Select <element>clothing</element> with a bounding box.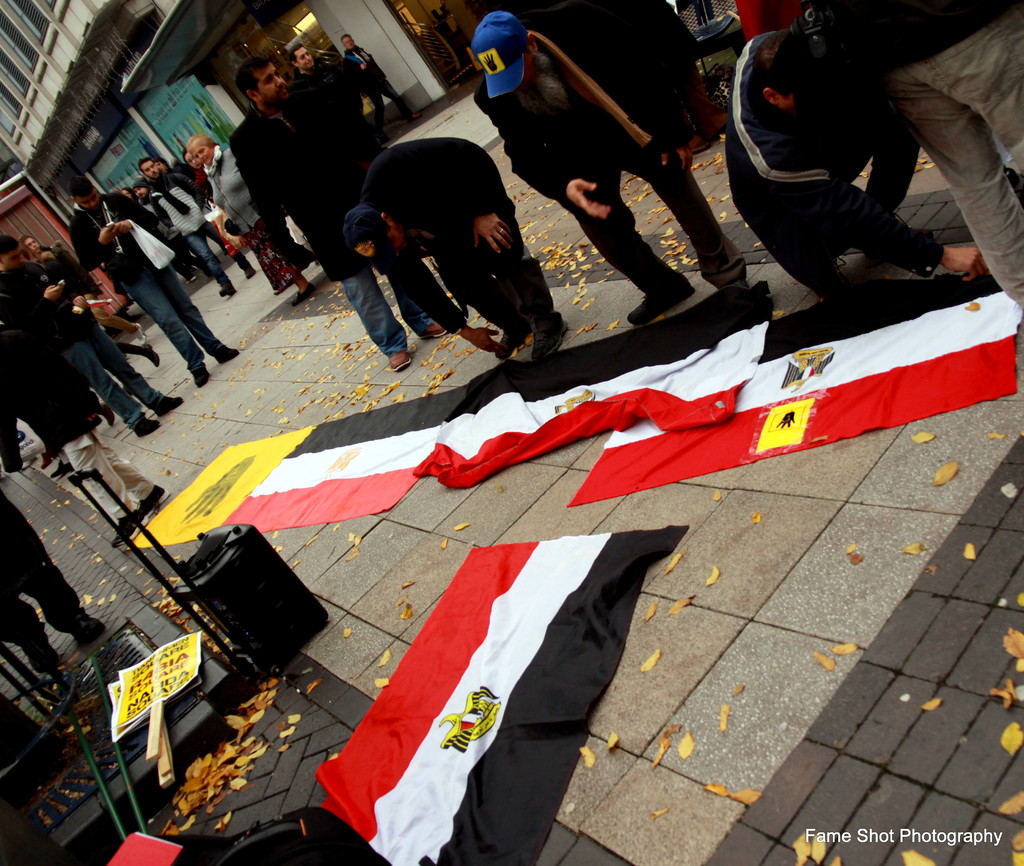
(x1=202, y1=231, x2=228, y2=292).
